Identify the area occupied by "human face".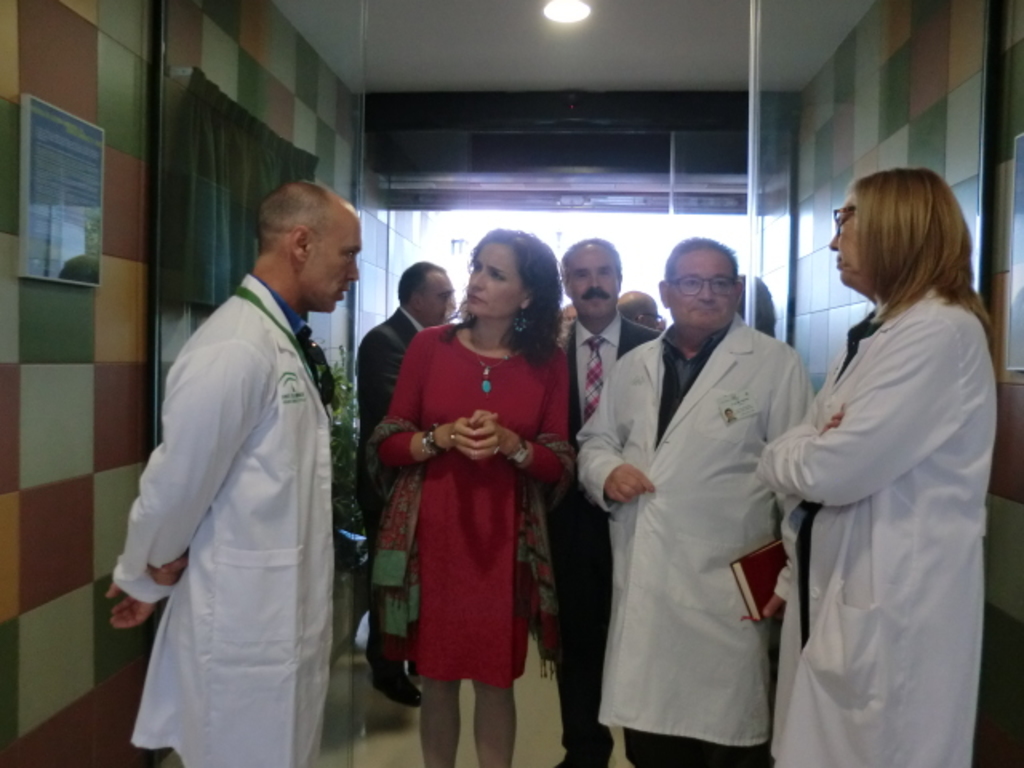
Area: 306,216,365,315.
